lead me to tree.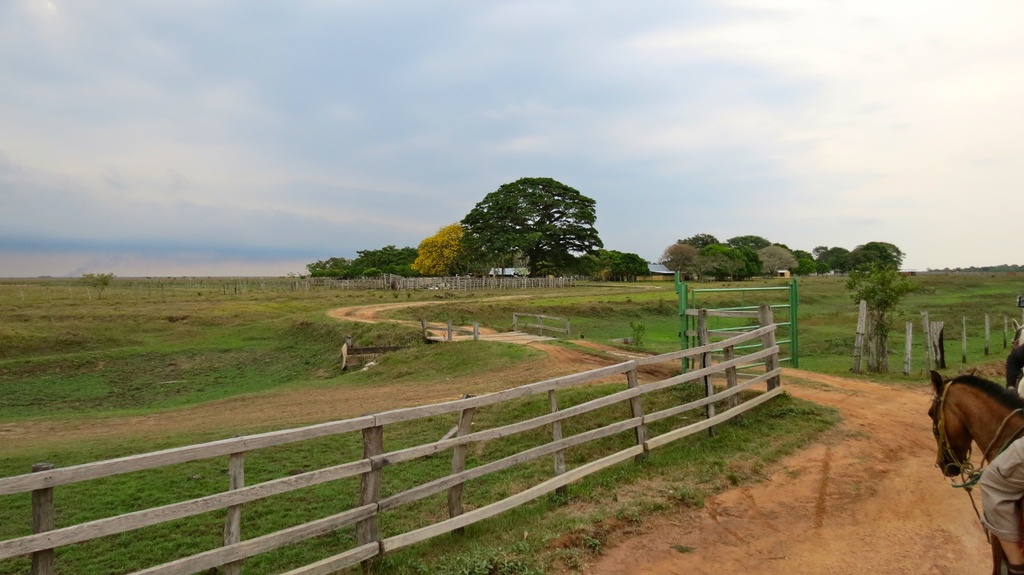
Lead to Rect(86, 276, 111, 303).
